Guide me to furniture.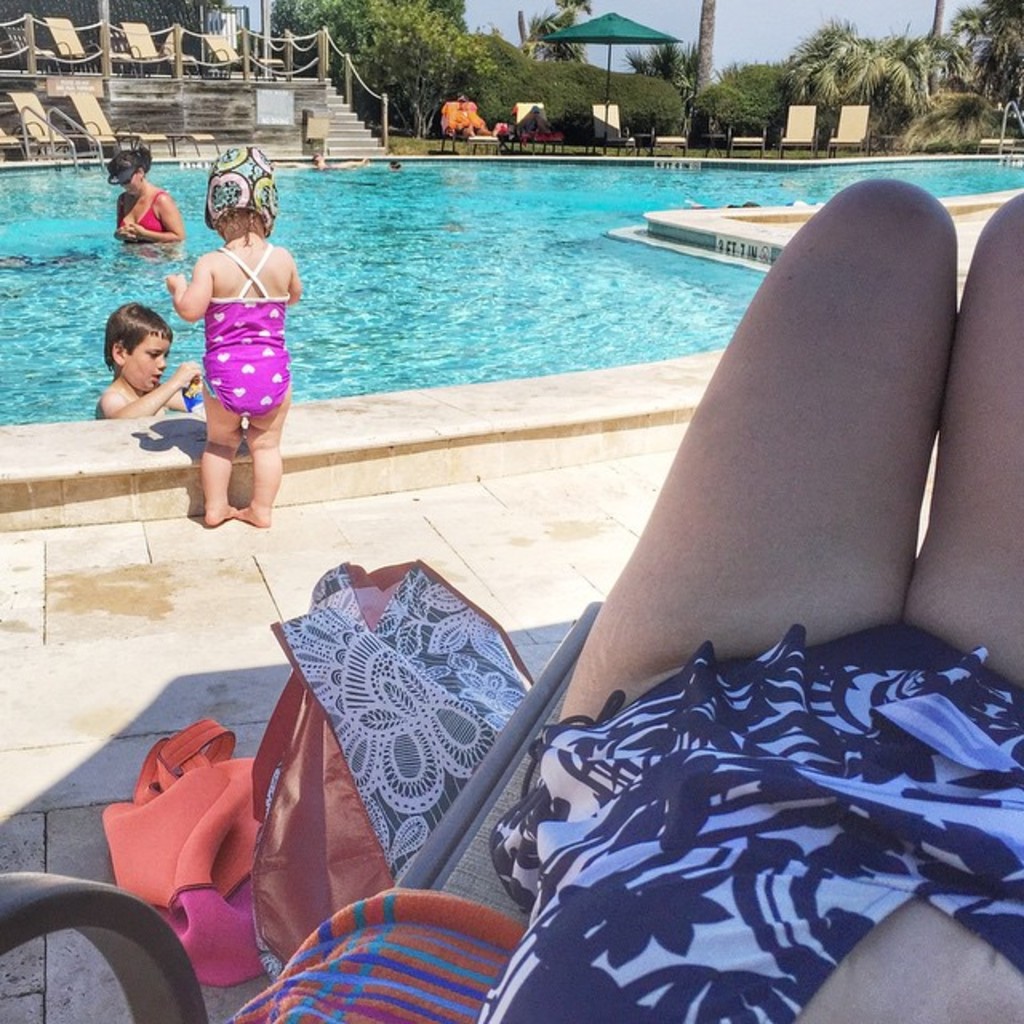
Guidance: bbox=[0, 126, 27, 158].
